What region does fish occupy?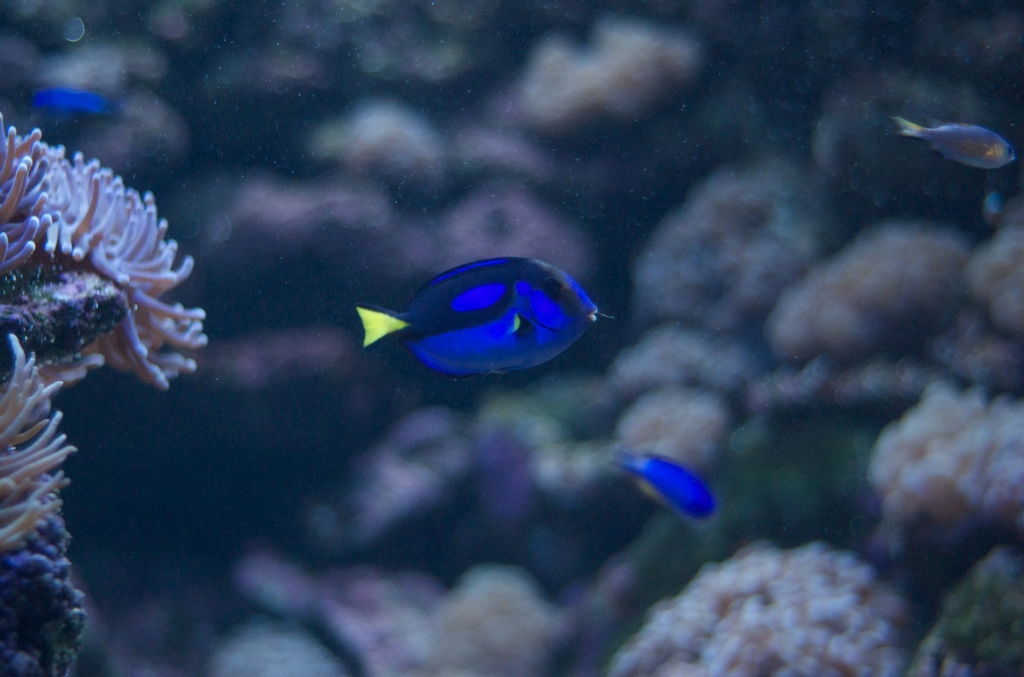
356/252/618/379.
